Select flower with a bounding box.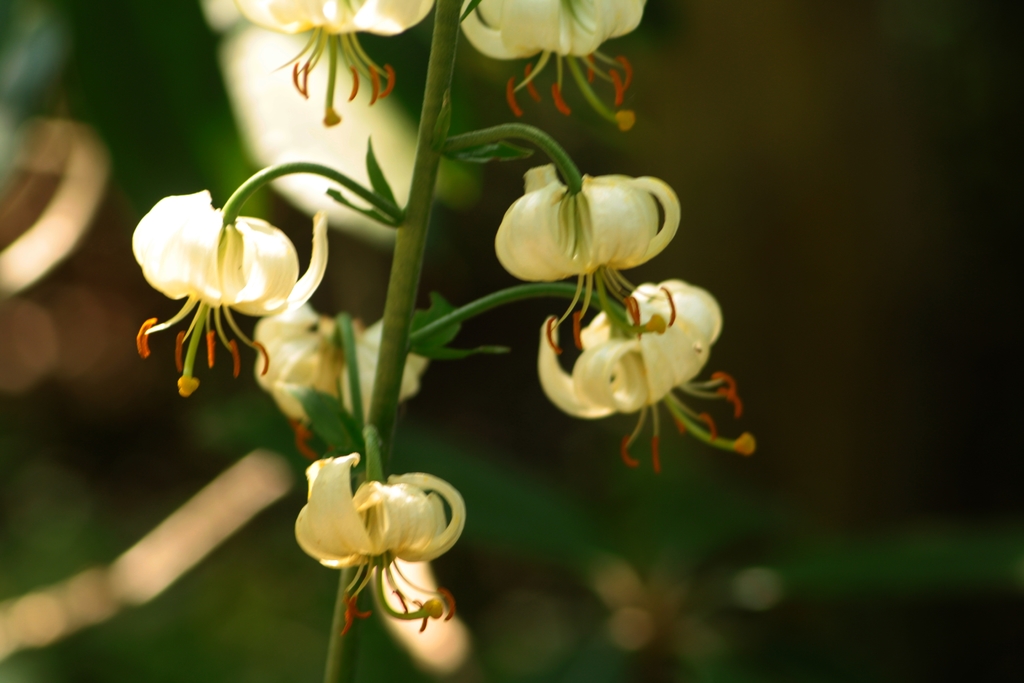
459:0:648:133.
